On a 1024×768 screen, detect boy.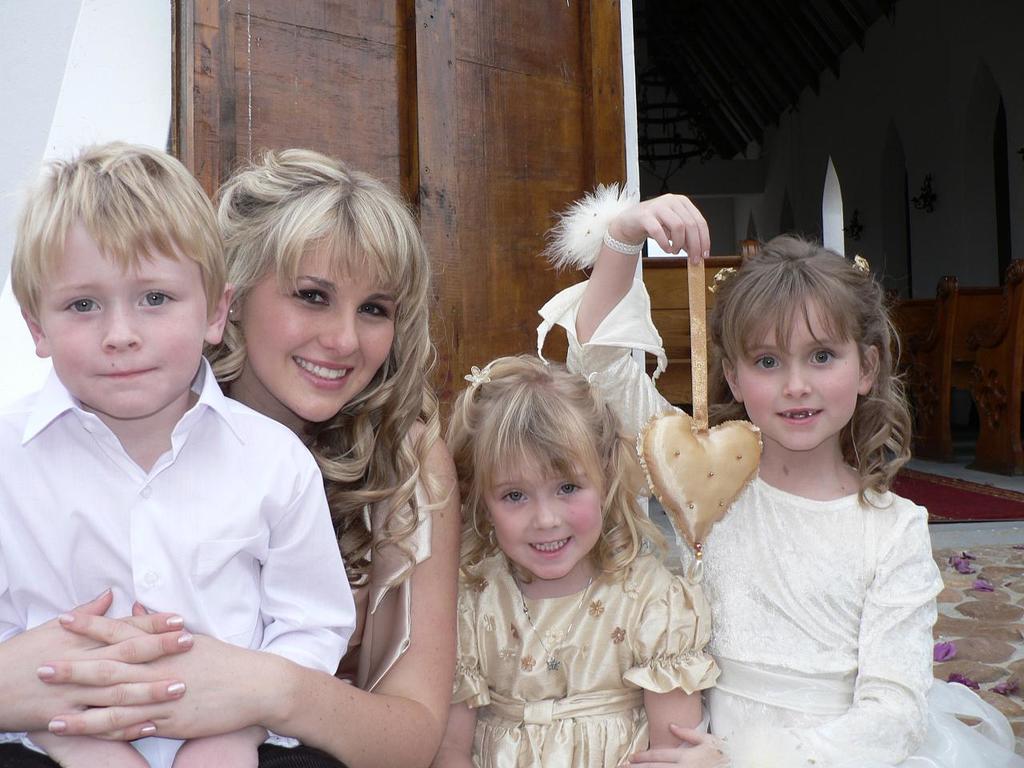
BBox(0, 136, 354, 767).
